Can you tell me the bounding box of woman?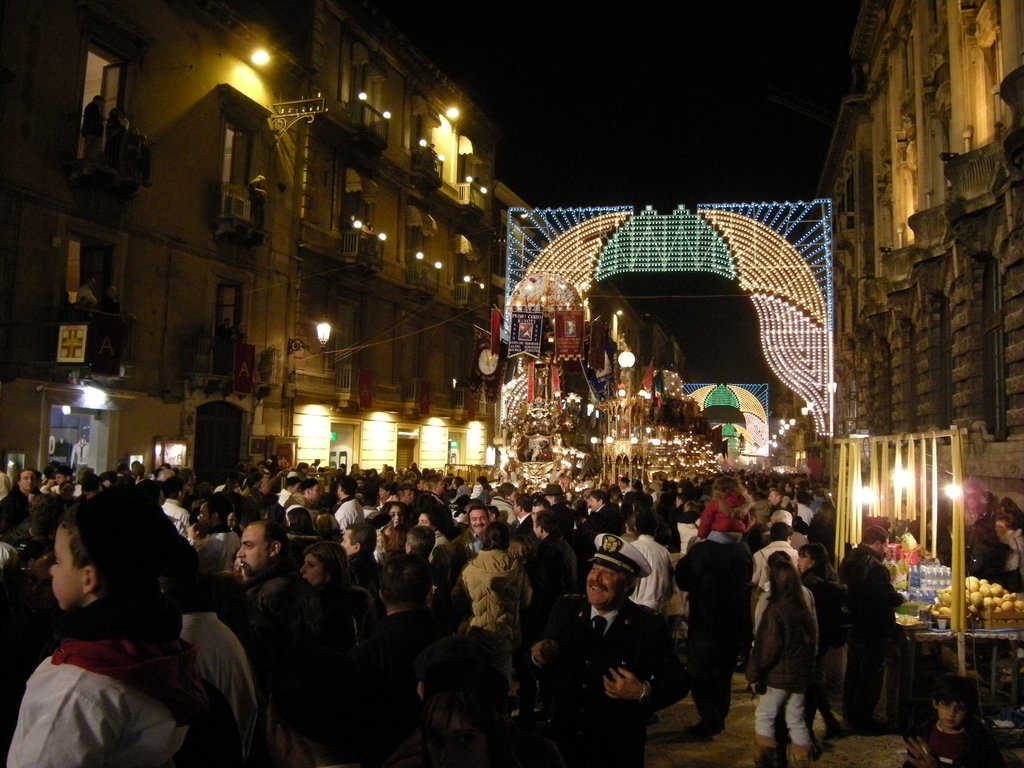
381/500/407/555.
